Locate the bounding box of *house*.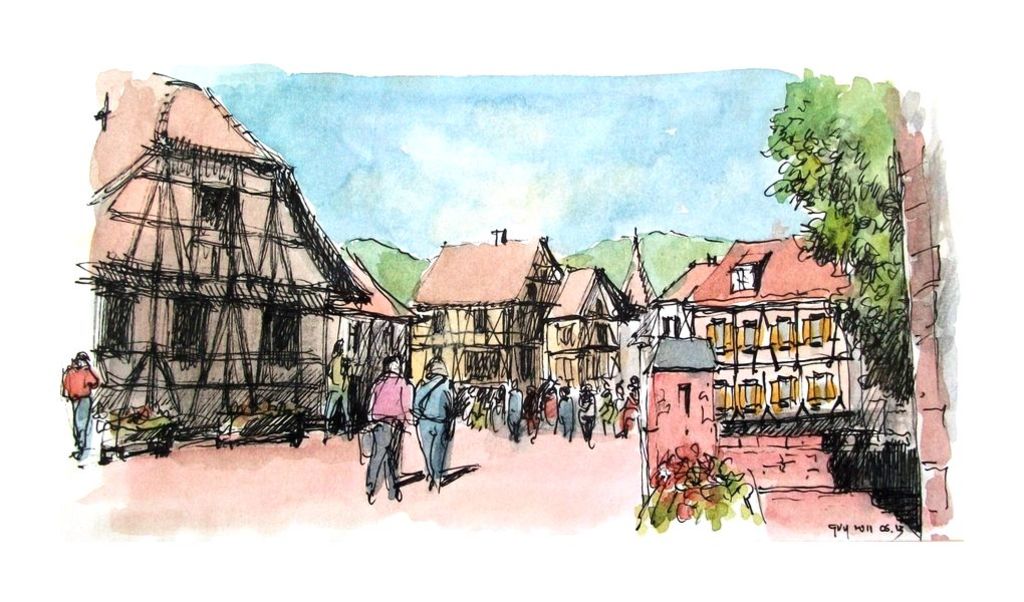
Bounding box: detection(650, 263, 694, 341).
